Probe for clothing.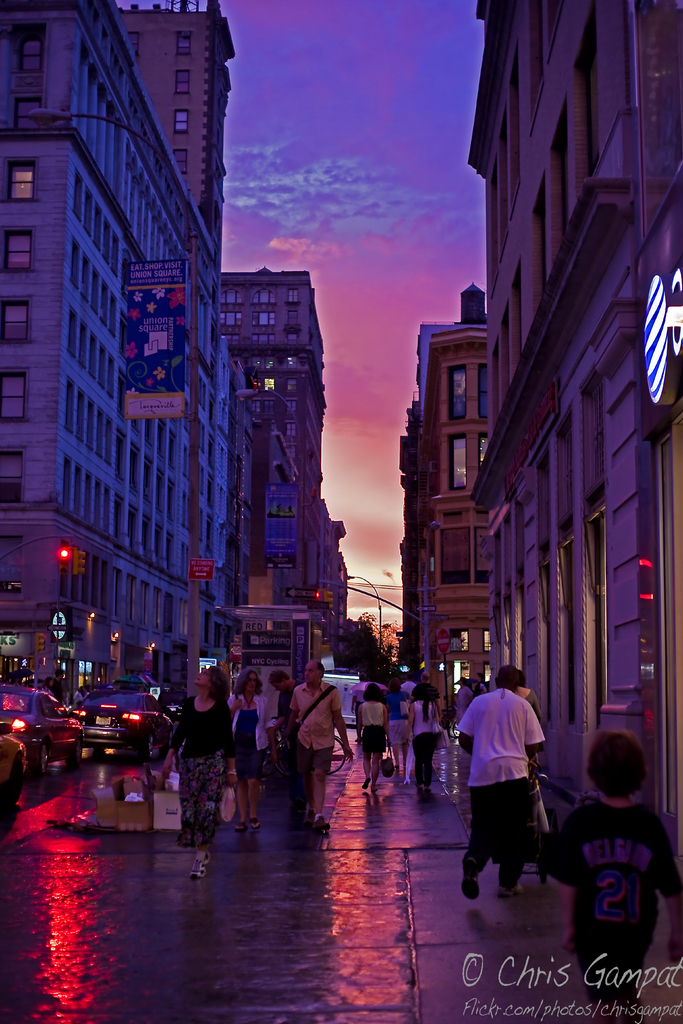
Probe result: rect(222, 689, 271, 788).
